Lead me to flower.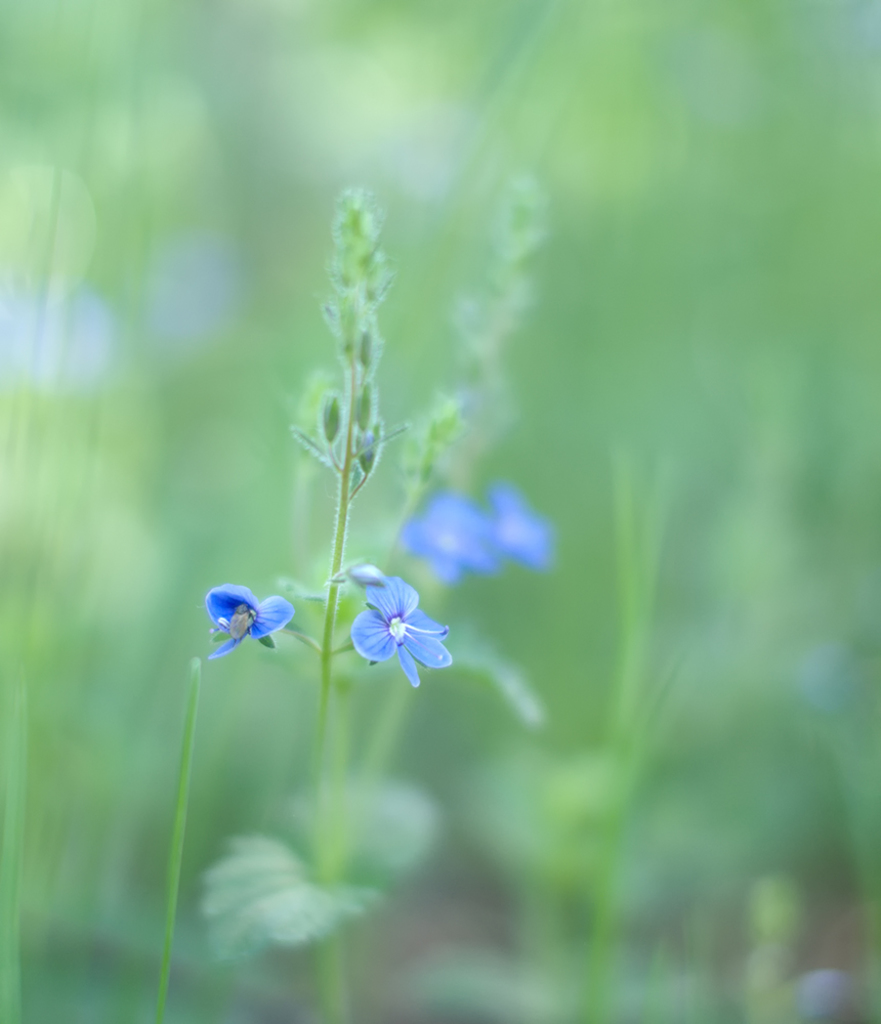
Lead to BBox(403, 501, 502, 588).
